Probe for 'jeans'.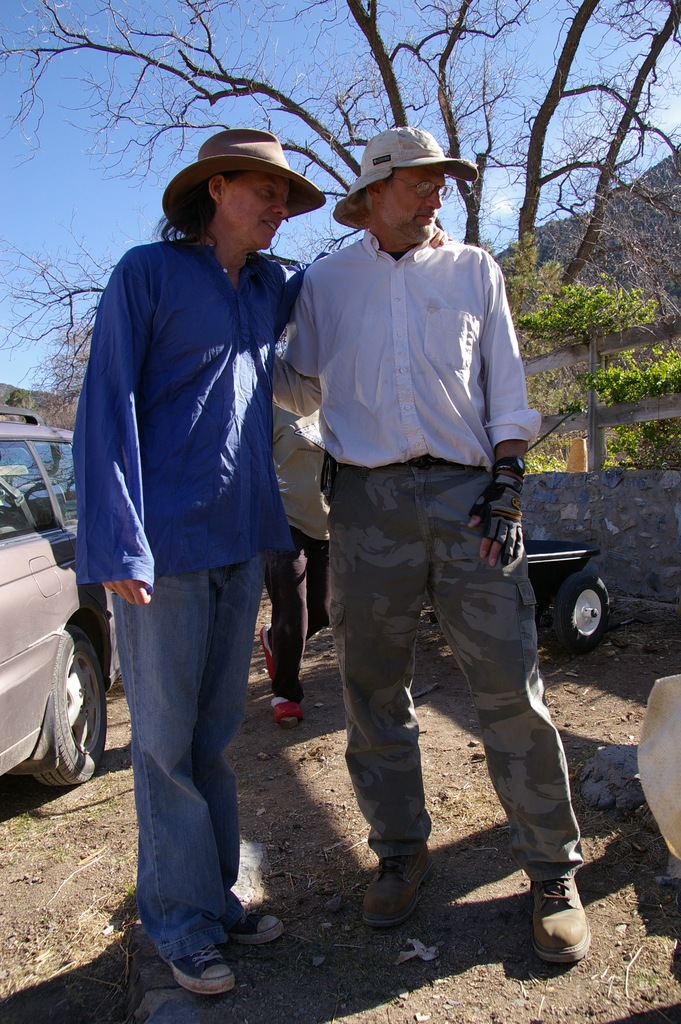
Probe result: detection(99, 526, 268, 998).
